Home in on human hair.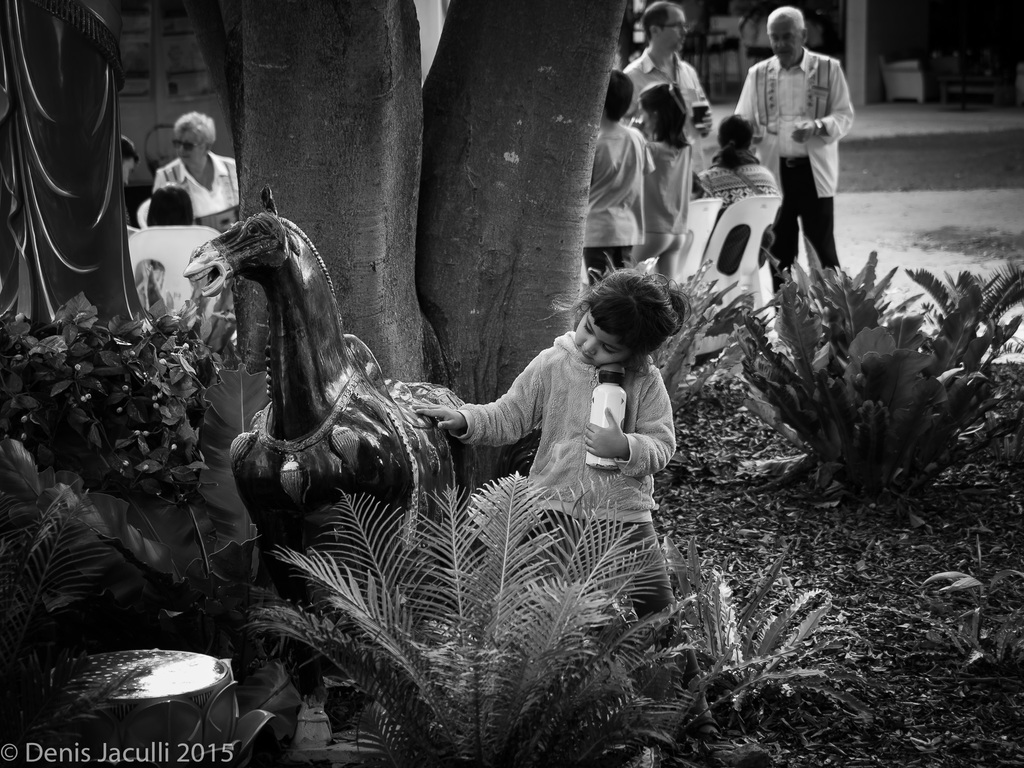
Homed in at box=[120, 134, 143, 168].
